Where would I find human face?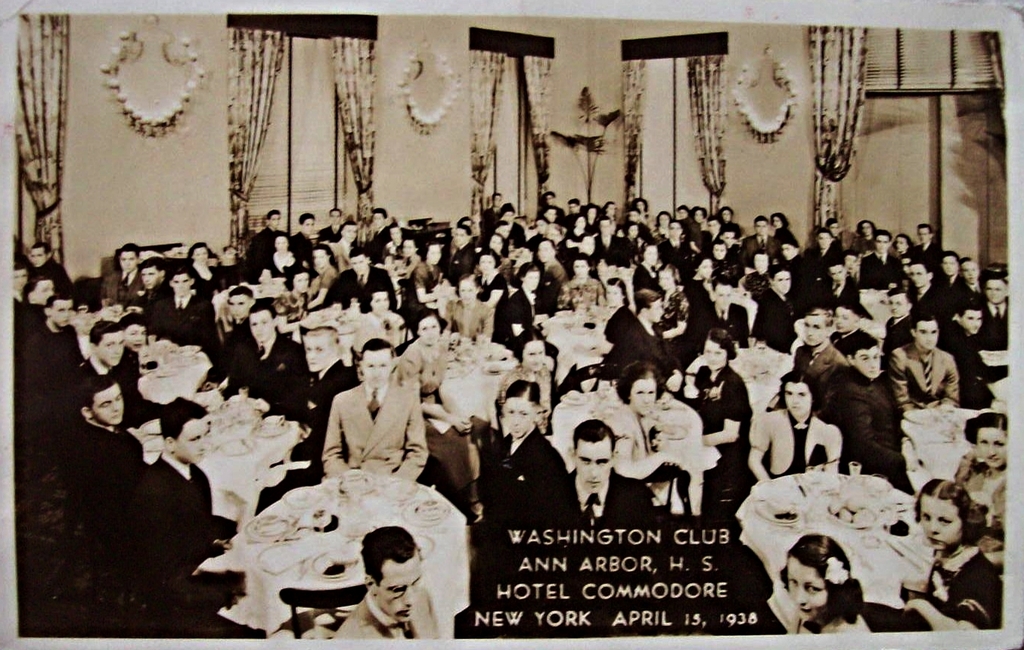
At bbox(896, 237, 908, 255).
